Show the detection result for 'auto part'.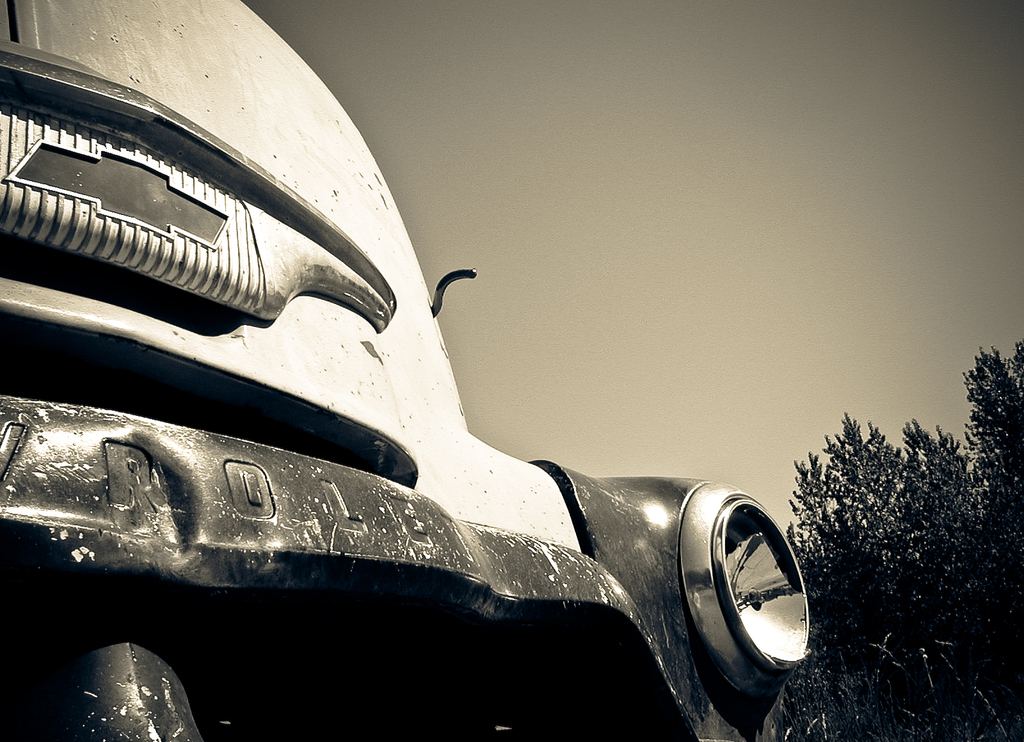
locate(0, 366, 765, 741).
